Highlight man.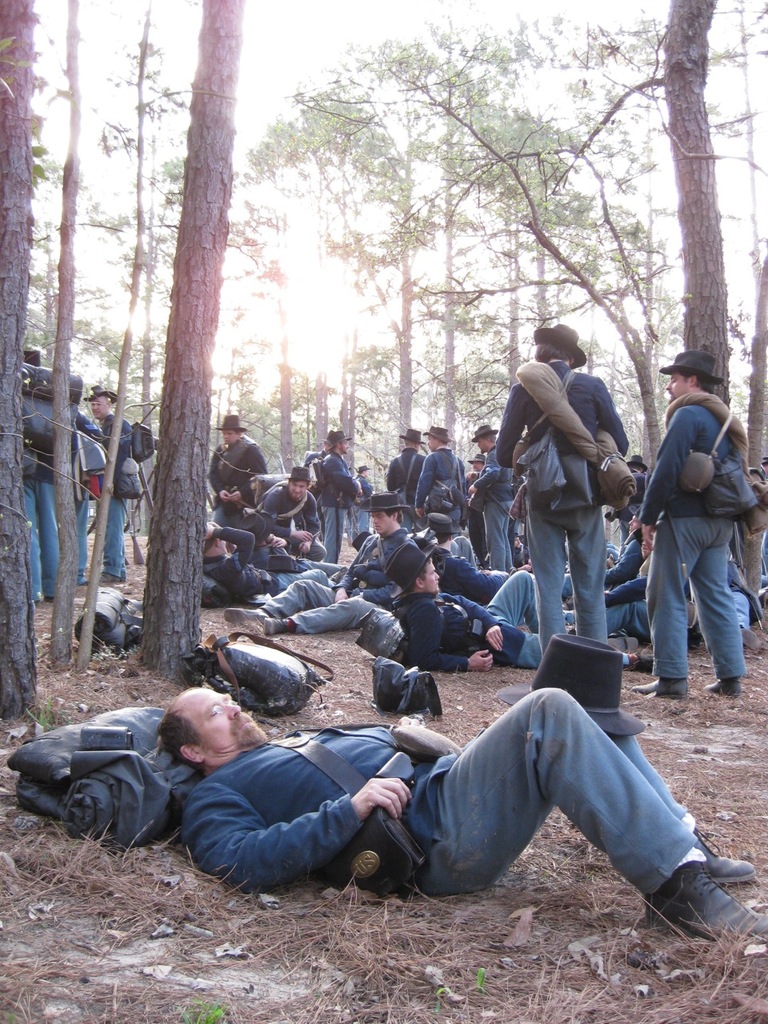
Highlighted region: [202, 515, 292, 609].
